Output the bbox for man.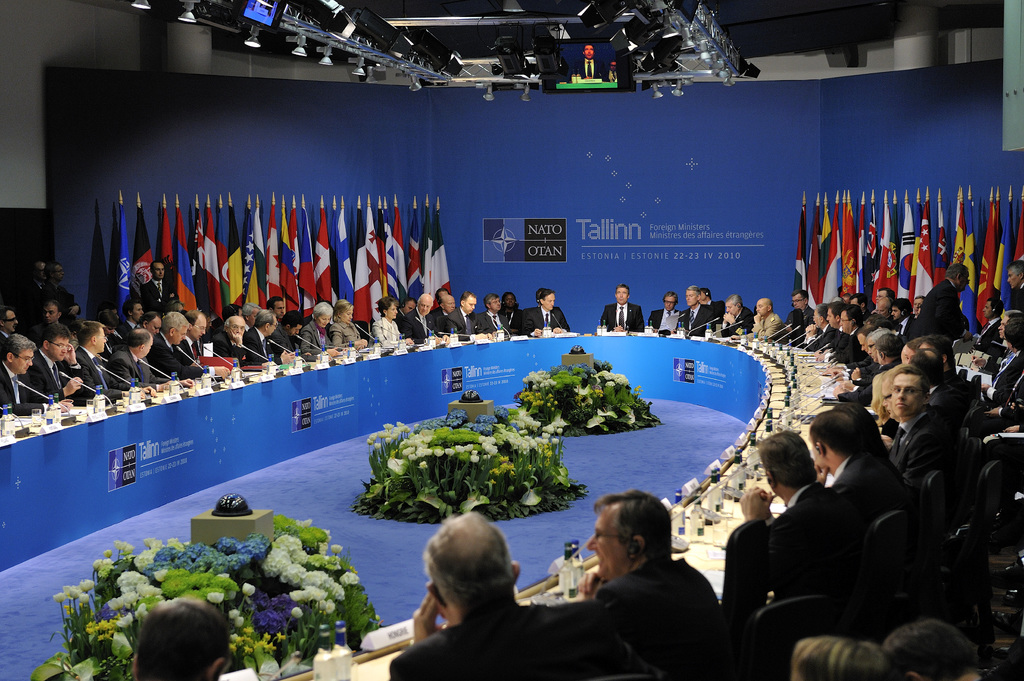
BBox(874, 286, 896, 308).
